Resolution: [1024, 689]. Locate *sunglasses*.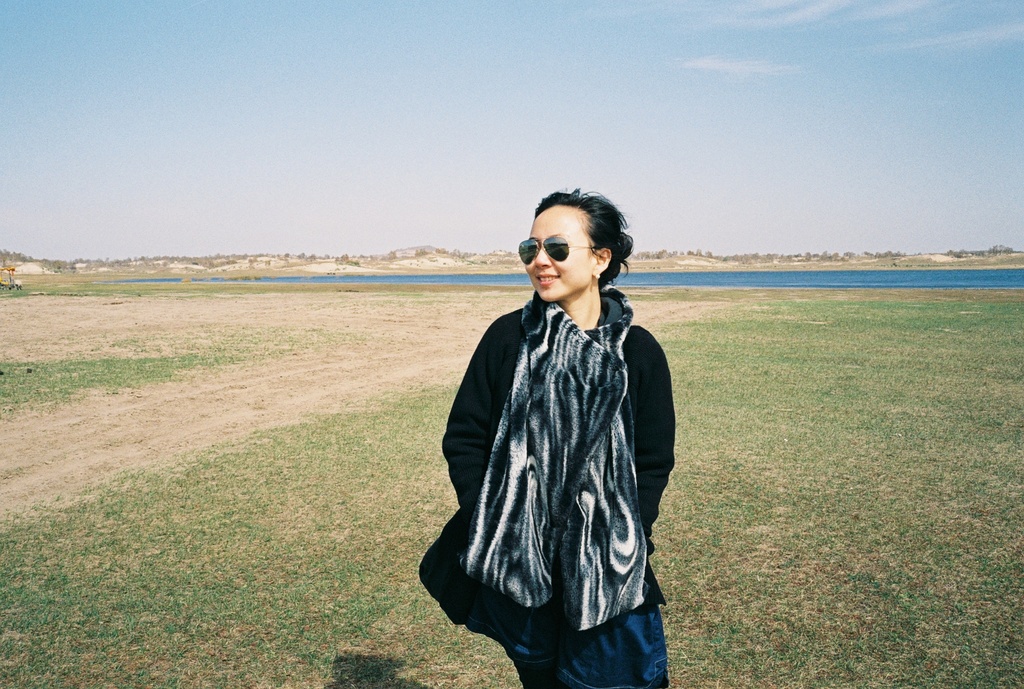
{"x1": 519, "y1": 234, "x2": 605, "y2": 265}.
